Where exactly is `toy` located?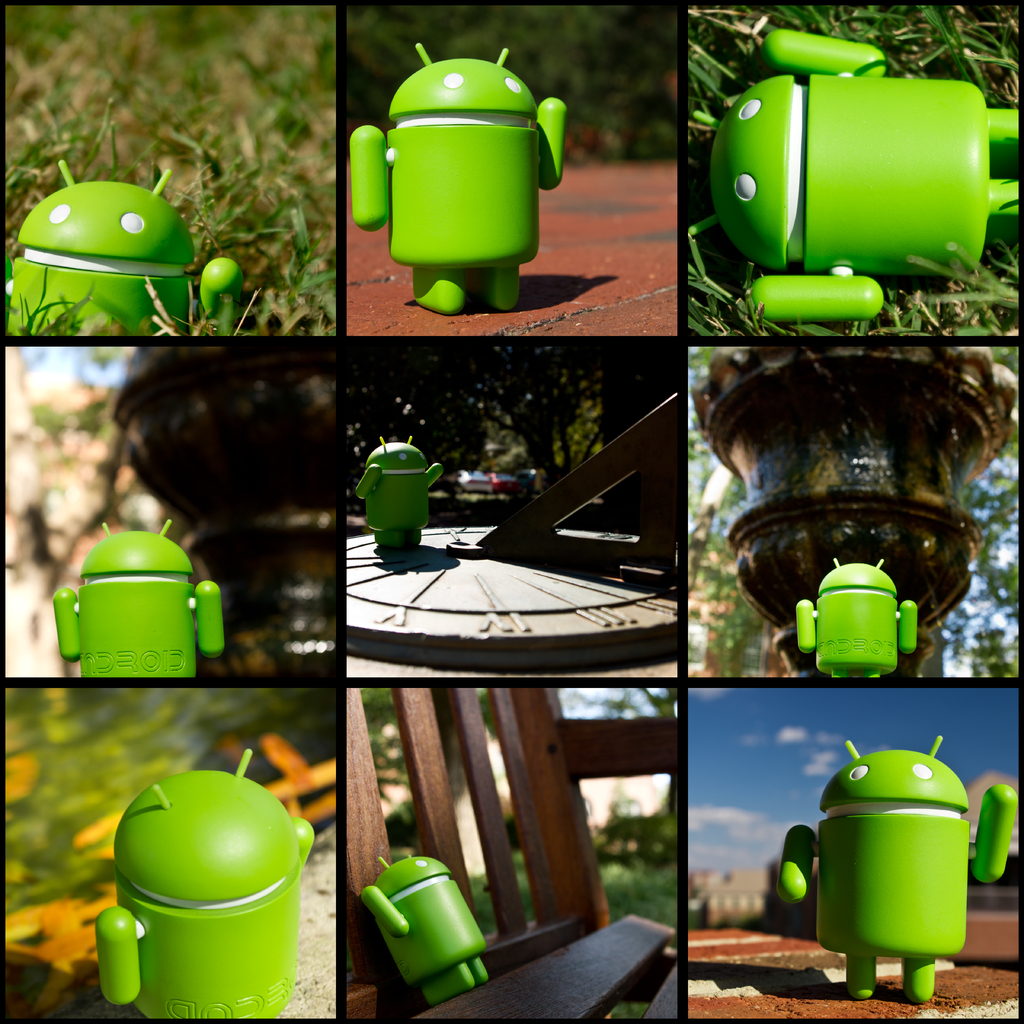
Its bounding box is [47, 509, 228, 682].
